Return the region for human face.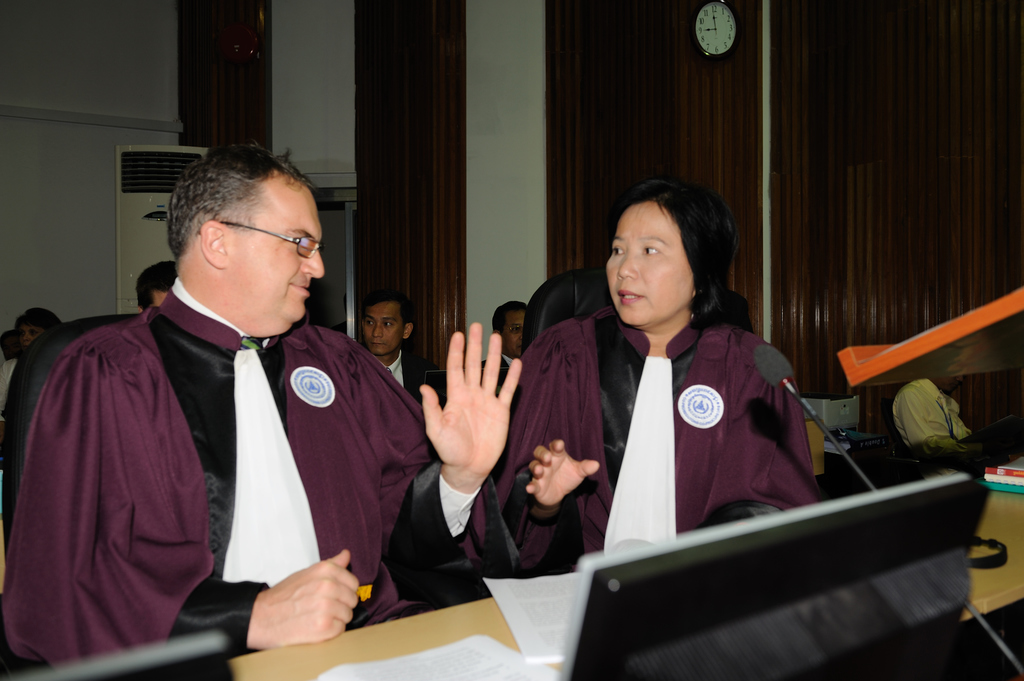
(19, 326, 43, 351).
